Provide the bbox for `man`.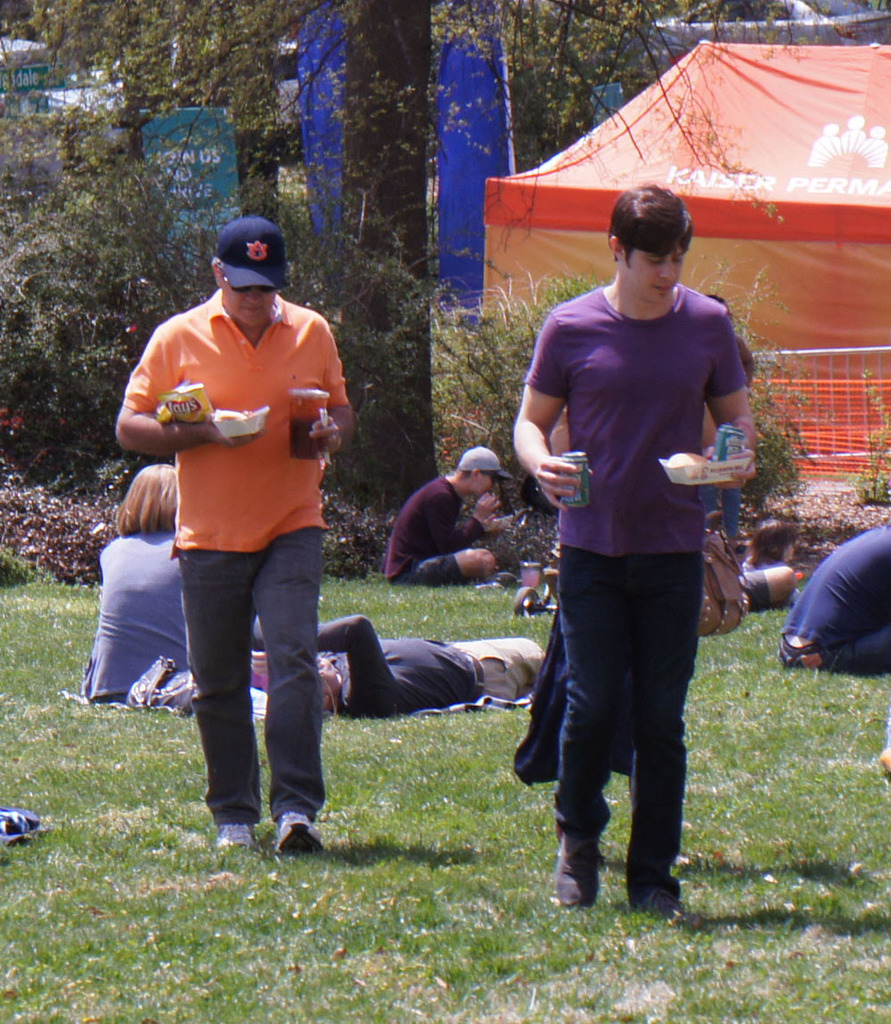
<bbox>118, 215, 355, 863</bbox>.
